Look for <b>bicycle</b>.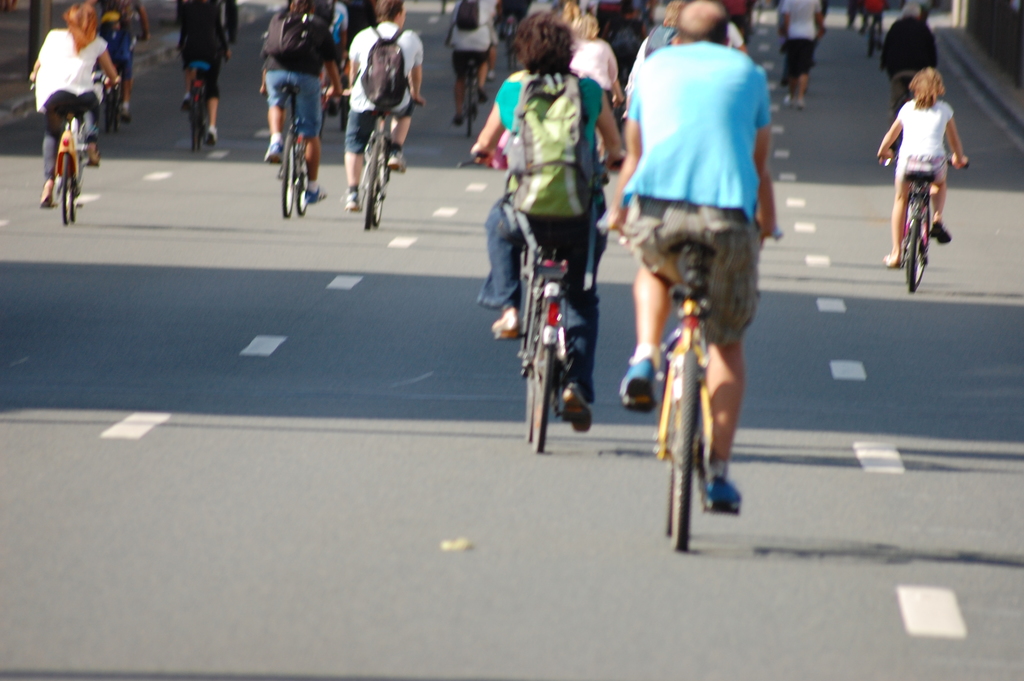
Found: x1=317 y1=40 x2=353 y2=118.
